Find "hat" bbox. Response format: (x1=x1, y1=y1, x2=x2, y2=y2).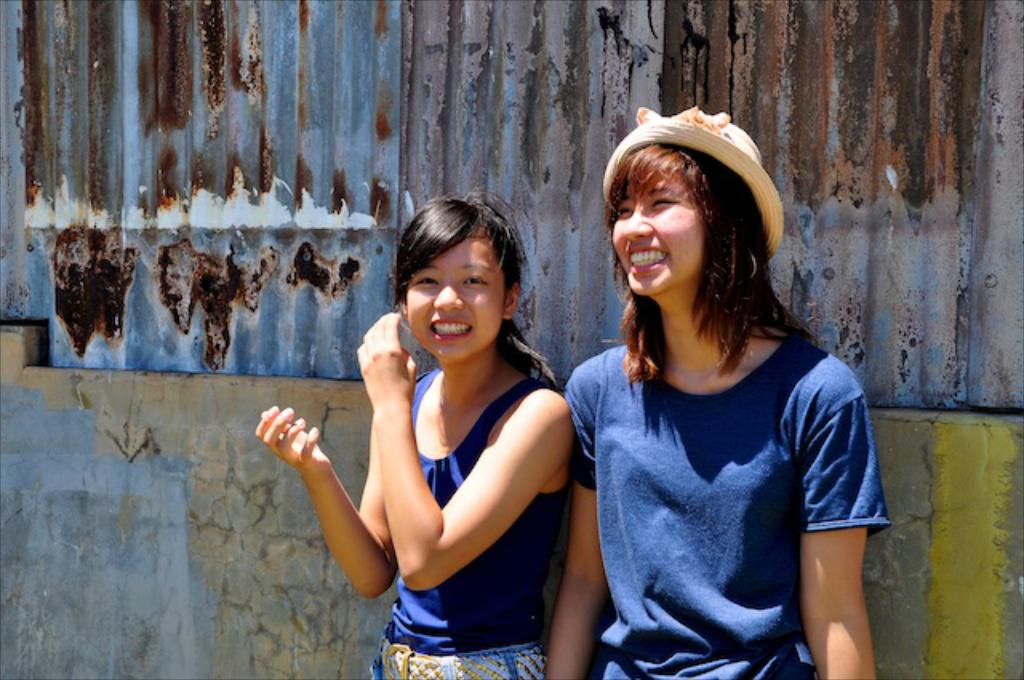
(x1=598, y1=106, x2=789, y2=267).
